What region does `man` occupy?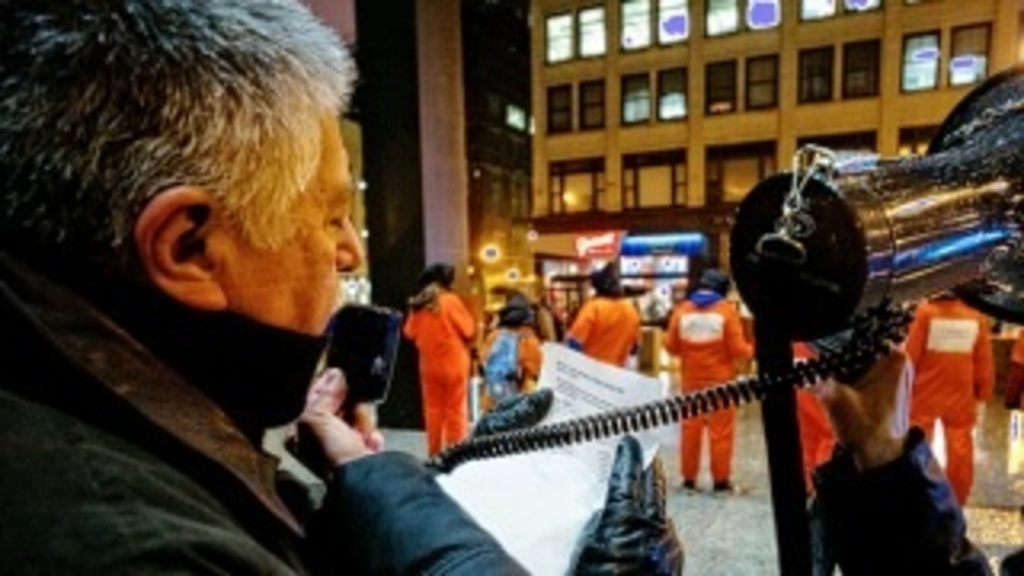
<region>406, 256, 474, 470</region>.
